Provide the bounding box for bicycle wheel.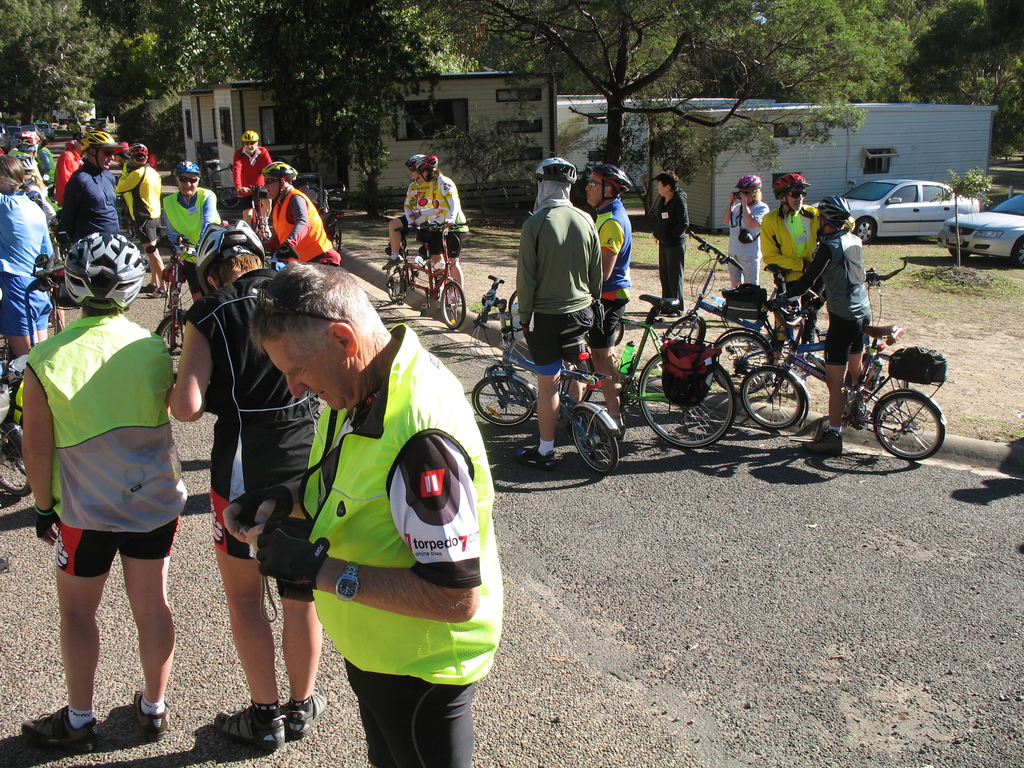
{"left": 329, "top": 221, "right": 343, "bottom": 257}.
